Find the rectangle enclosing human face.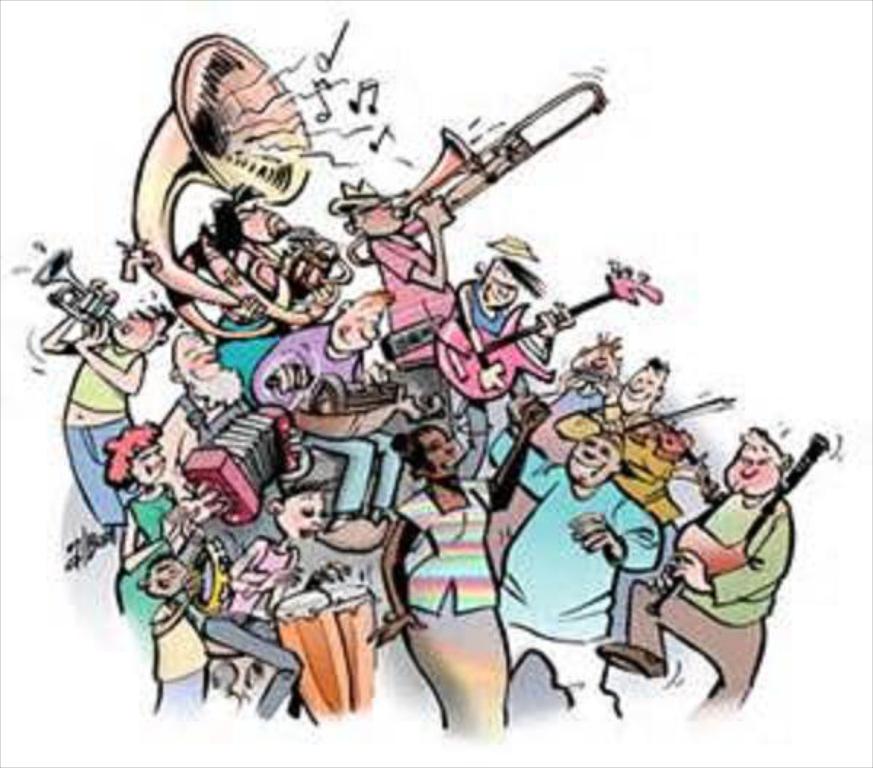
{"x1": 419, "y1": 428, "x2": 460, "y2": 479}.
